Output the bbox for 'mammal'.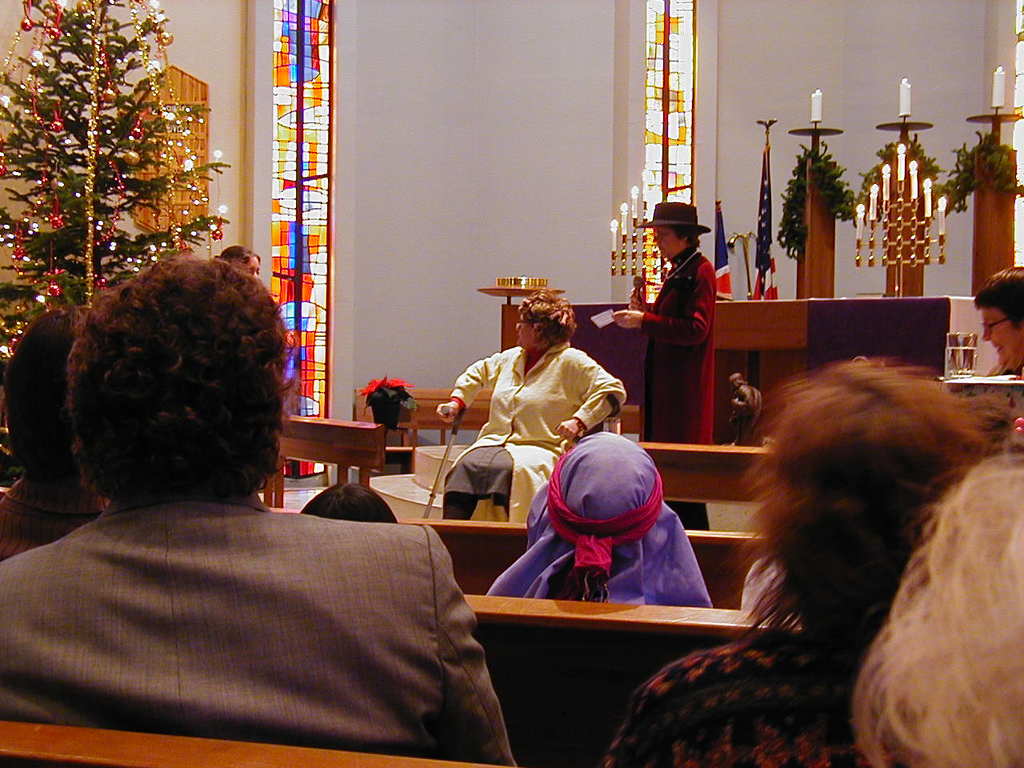
bbox=(434, 282, 625, 519).
